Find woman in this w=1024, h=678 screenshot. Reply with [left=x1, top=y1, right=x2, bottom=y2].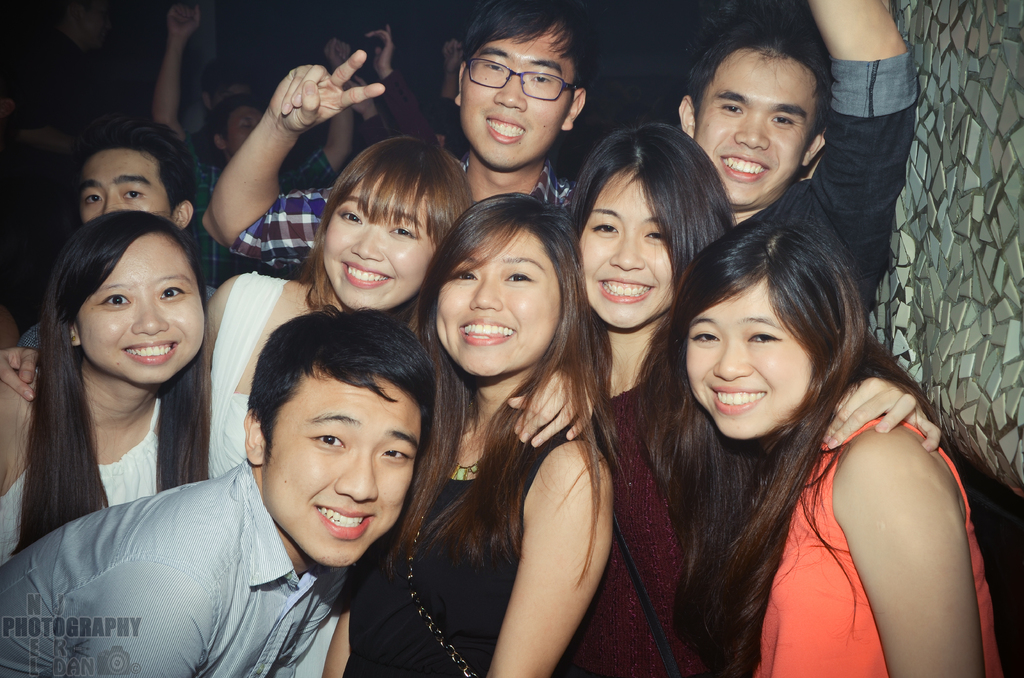
[left=0, top=211, right=204, bottom=562].
